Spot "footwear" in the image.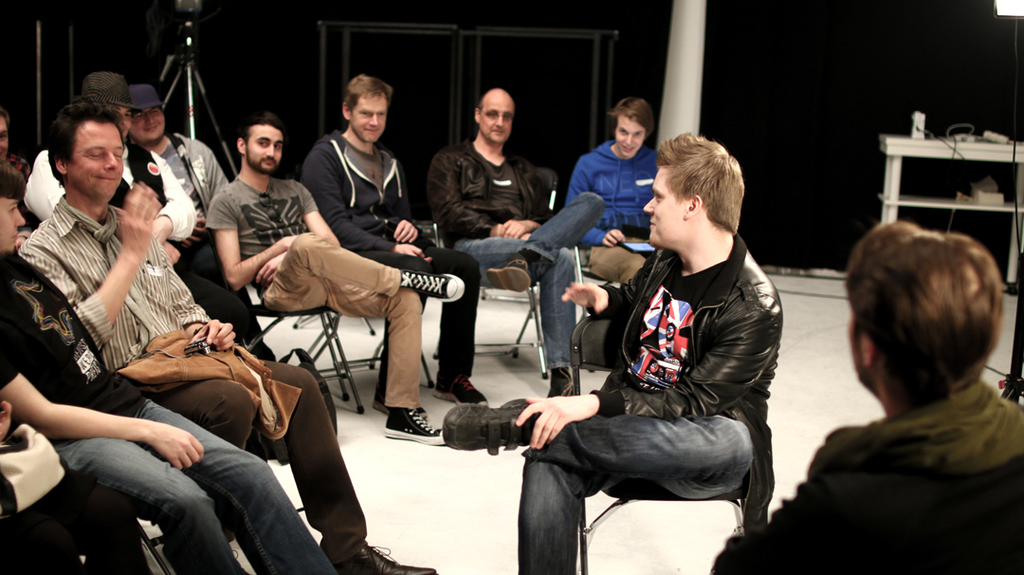
"footwear" found at 488 251 531 293.
